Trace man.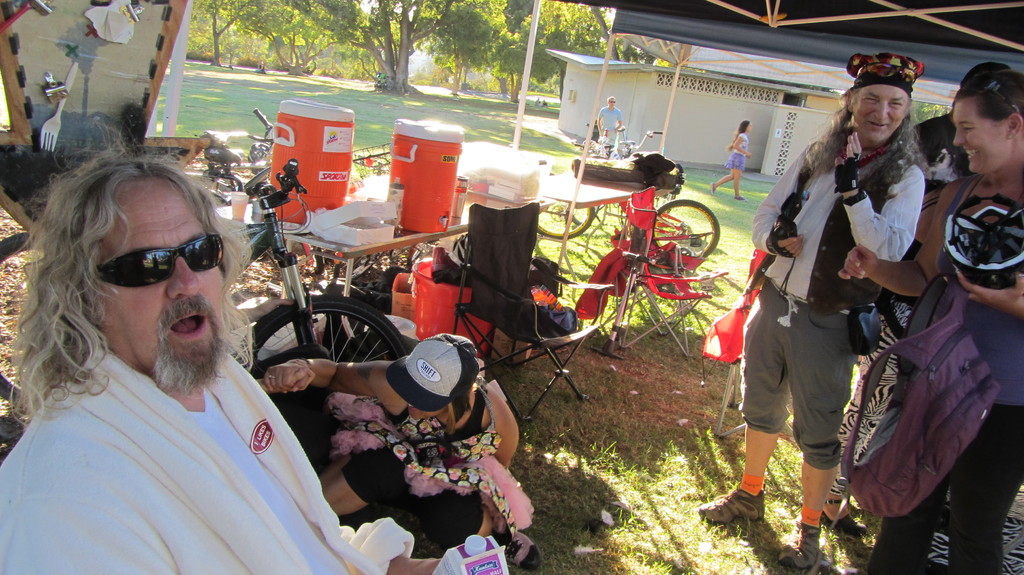
Traced to x1=696, y1=50, x2=925, y2=567.
